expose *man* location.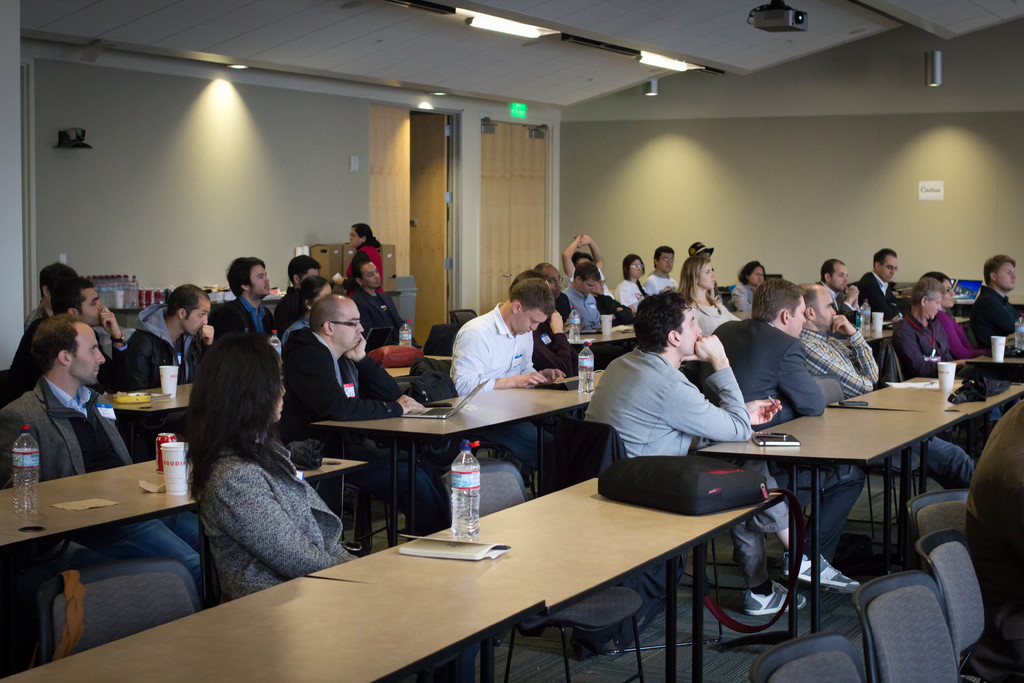
Exposed at detection(562, 259, 605, 331).
